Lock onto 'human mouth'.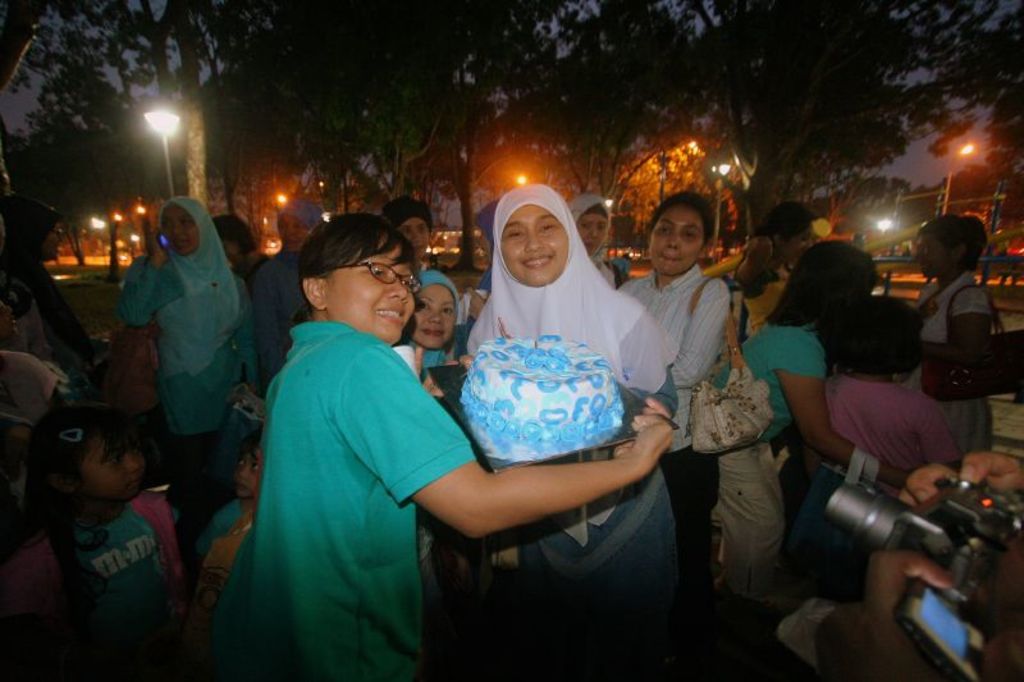
Locked: box(421, 330, 444, 339).
